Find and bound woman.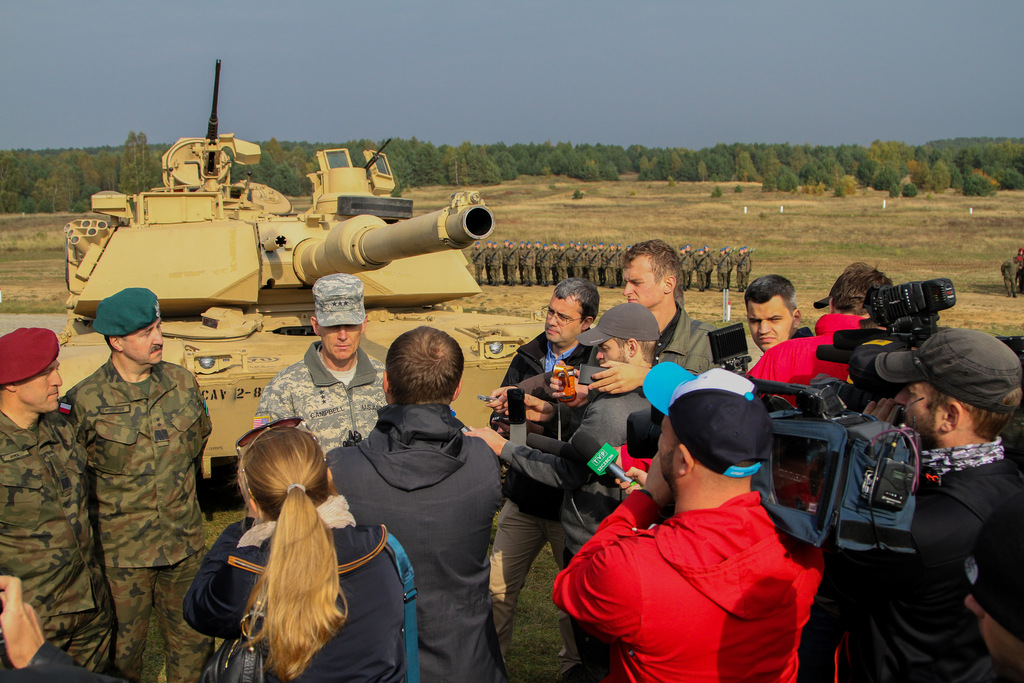
Bound: region(181, 422, 415, 682).
